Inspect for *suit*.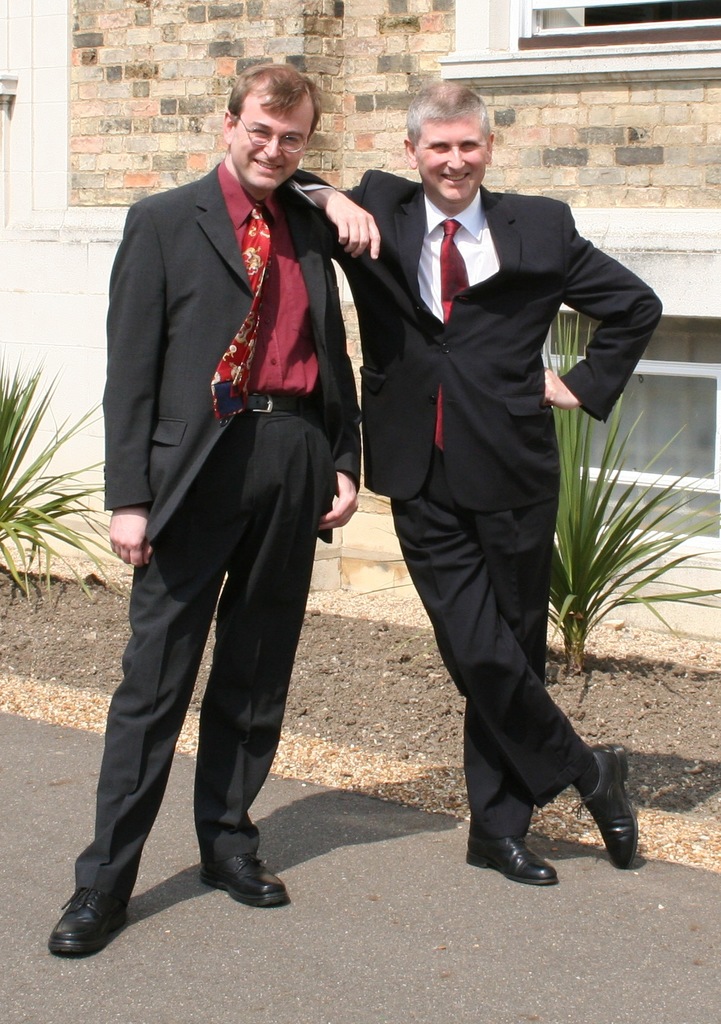
Inspection: l=370, t=80, r=631, b=911.
